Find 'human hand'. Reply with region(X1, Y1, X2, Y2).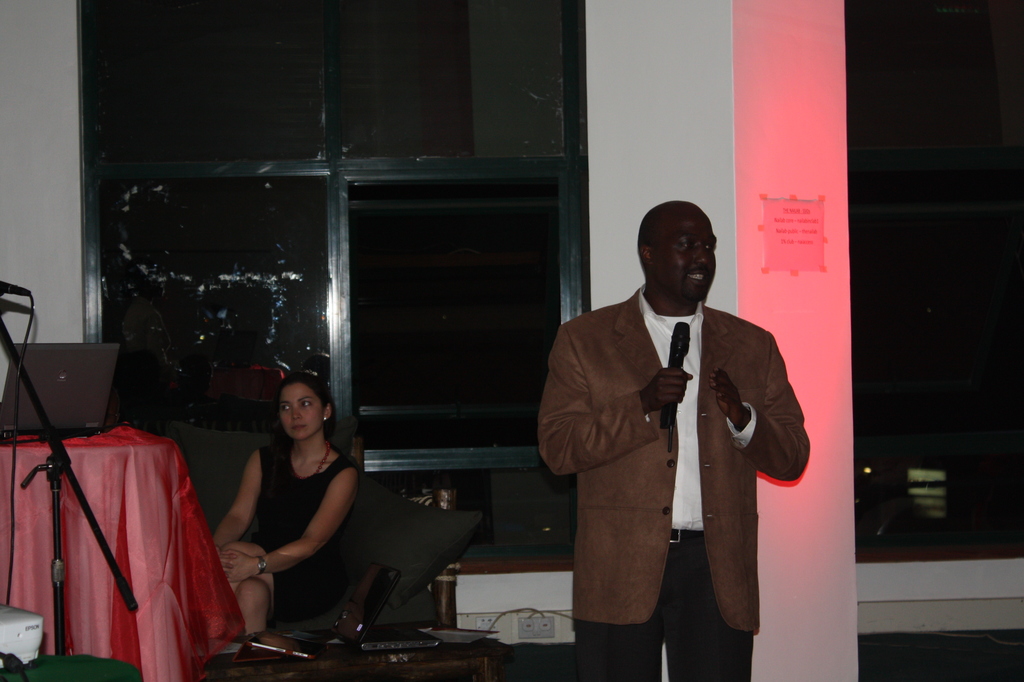
region(641, 368, 694, 412).
